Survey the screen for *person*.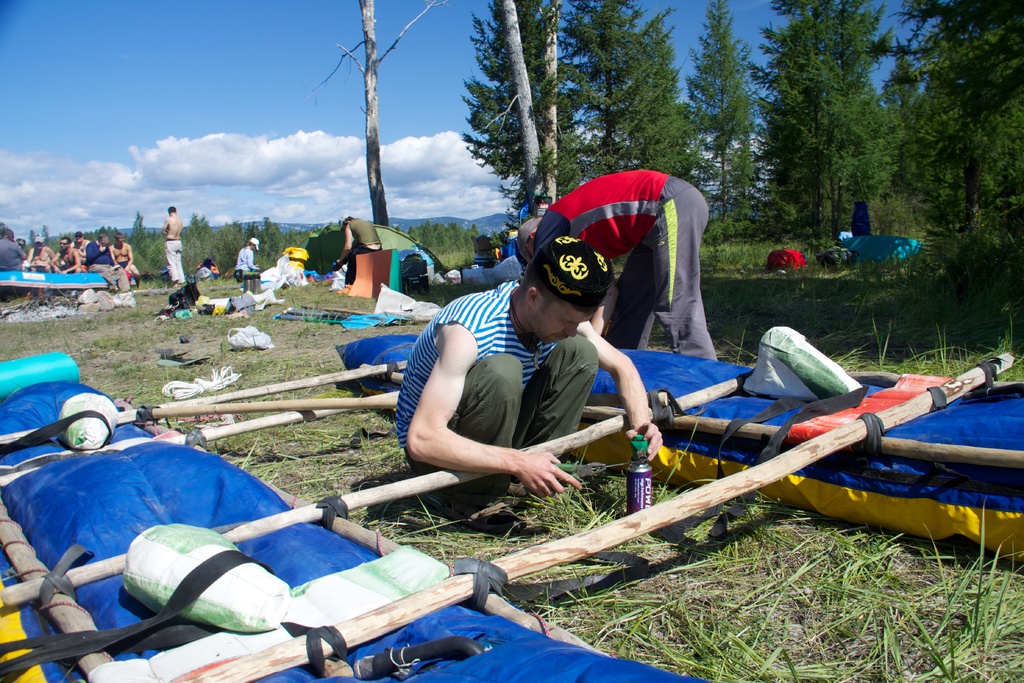
Survey found: <bbox>84, 231, 134, 294</bbox>.
